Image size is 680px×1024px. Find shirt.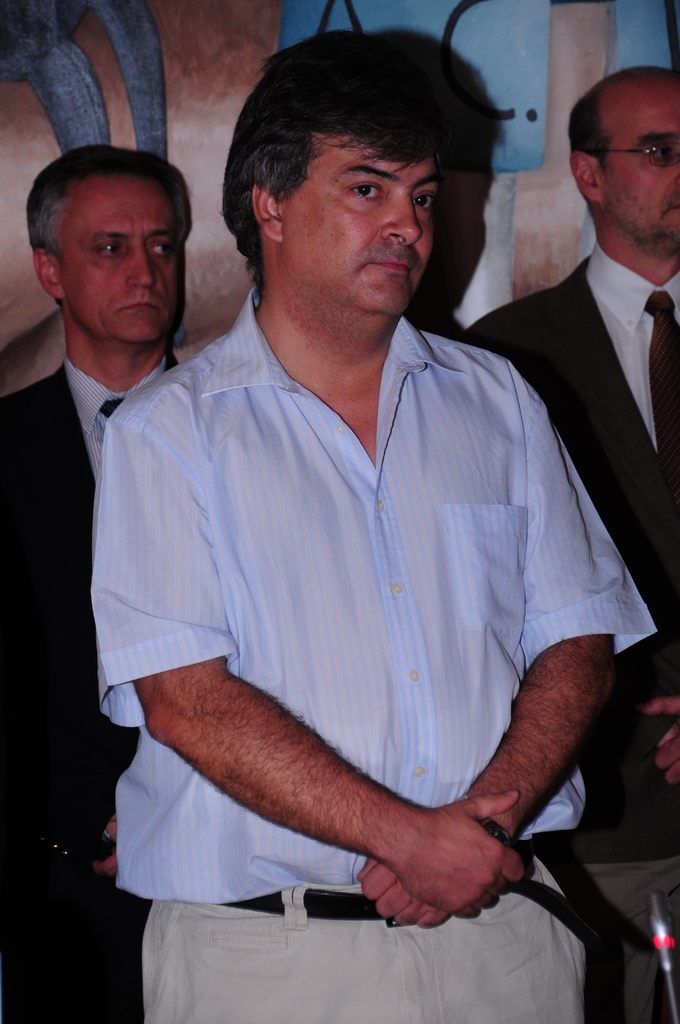
{"x1": 66, "y1": 358, "x2": 169, "y2": 481}.
